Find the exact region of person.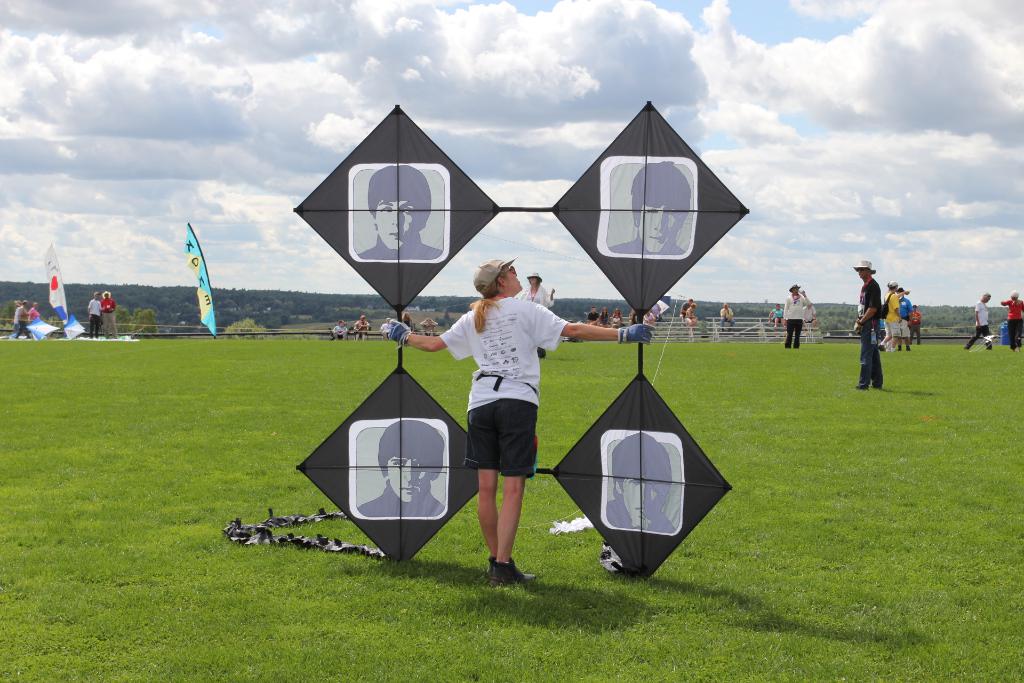
Exact region: [left=611, top=306, right=623, bottom=323].
